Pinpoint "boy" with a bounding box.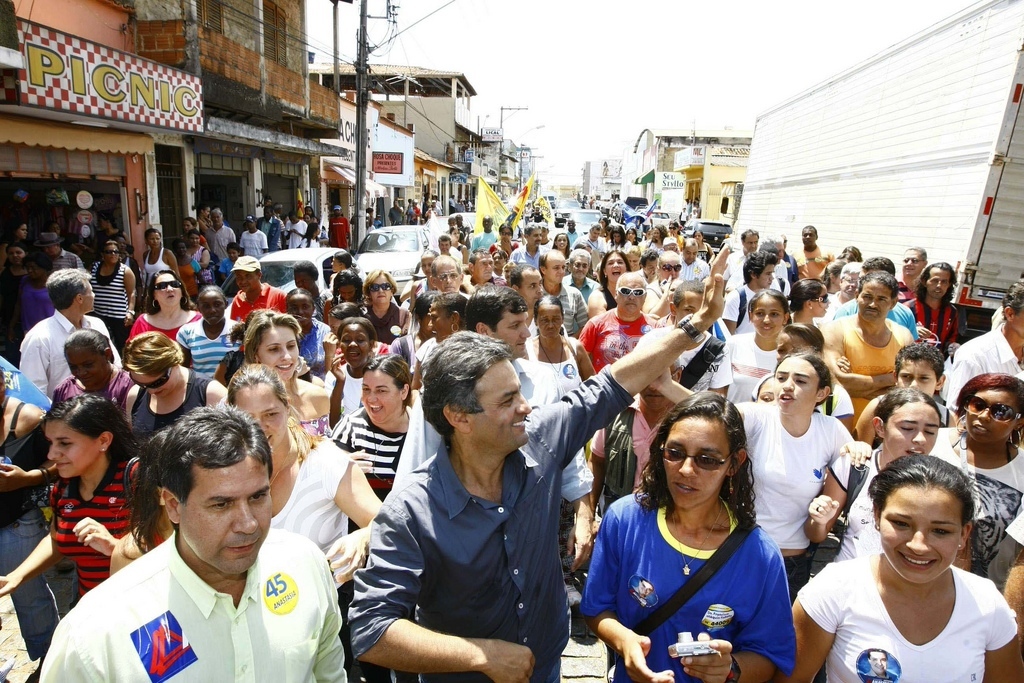
<box>849,345,961,449</box>.
